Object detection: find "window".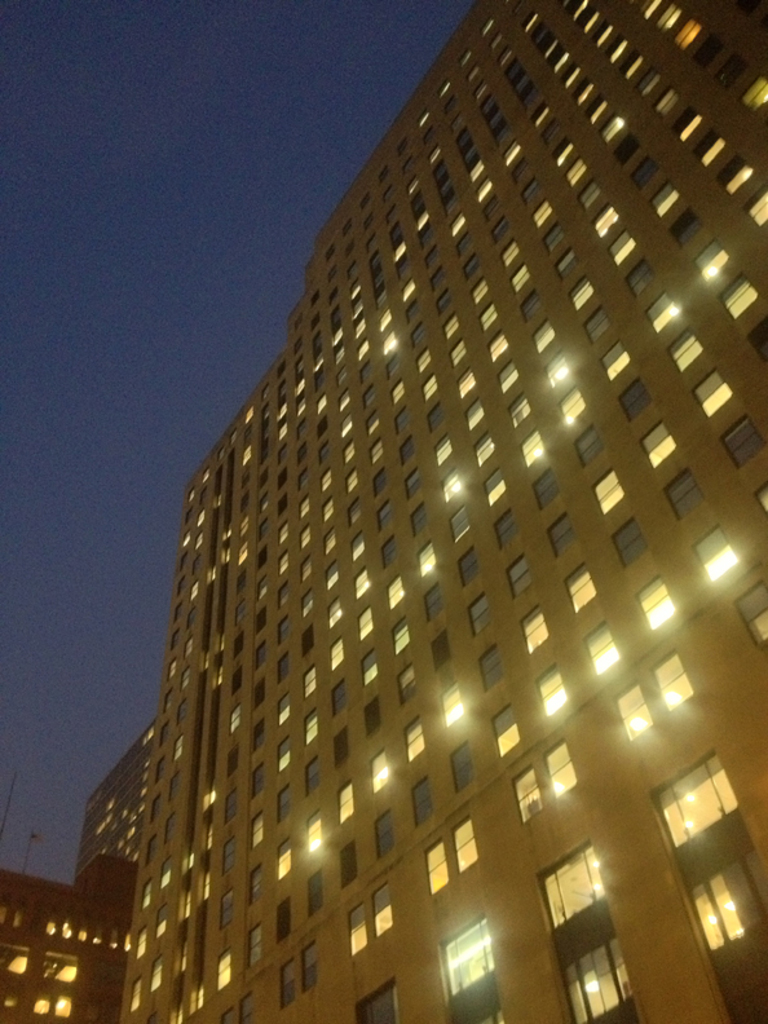
<region>721, 274, 763, 321</region>.
